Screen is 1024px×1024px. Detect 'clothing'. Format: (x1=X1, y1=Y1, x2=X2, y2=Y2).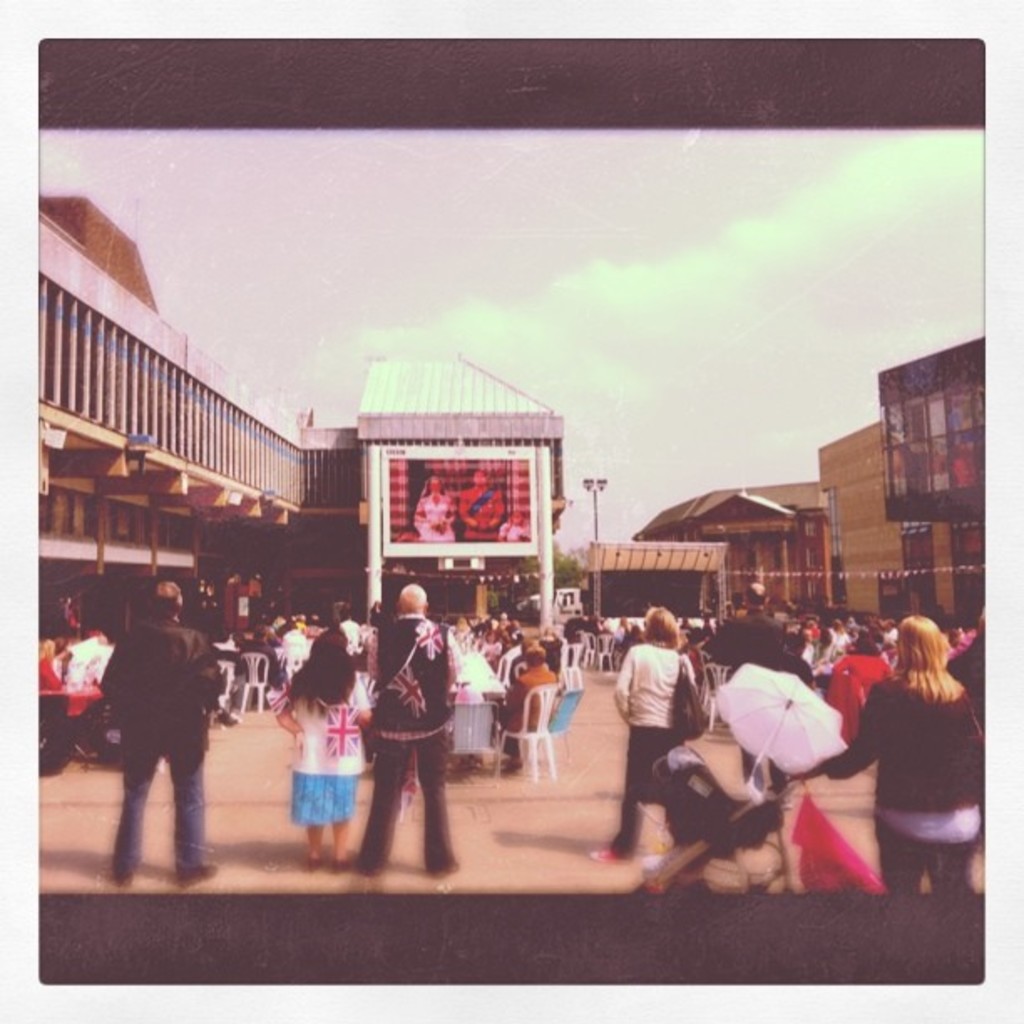
(x1=100, y1=612, x2=231, y2=877).
